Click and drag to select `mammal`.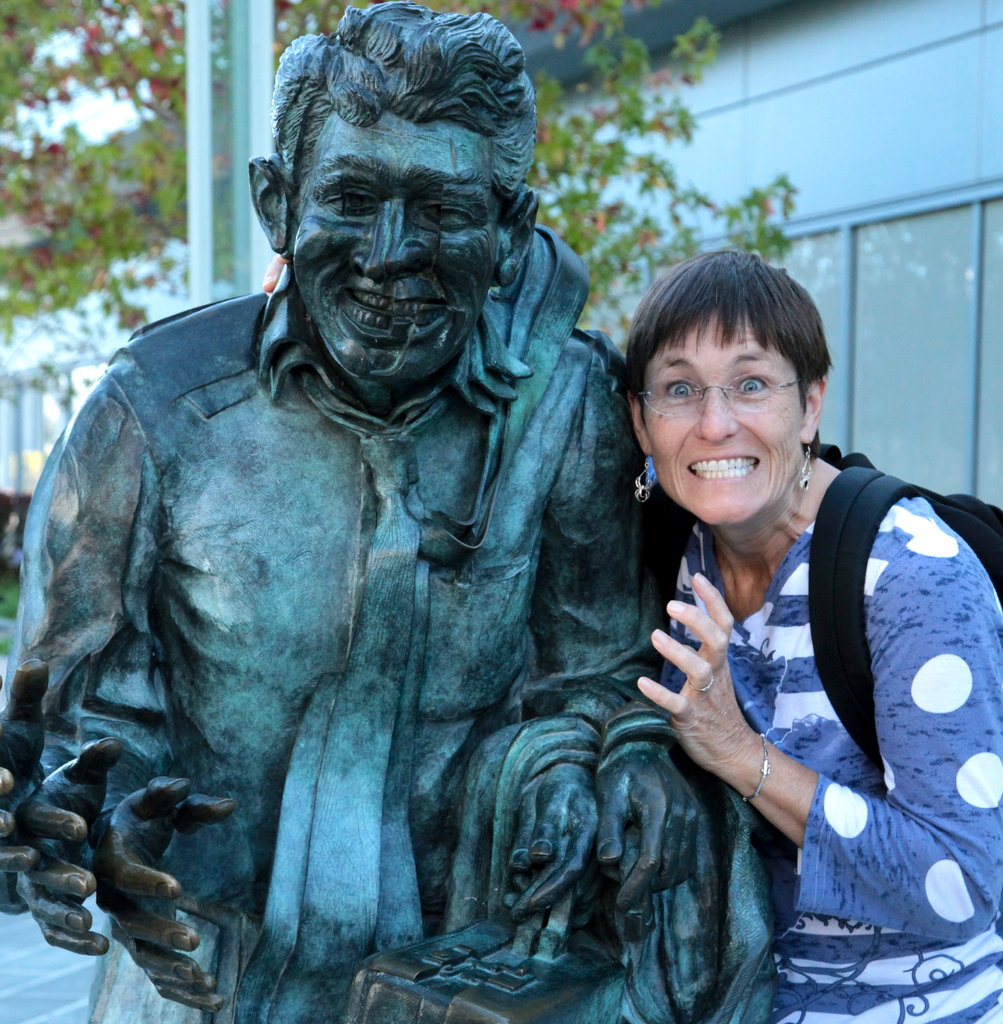
Selection: left=0, top=0, right=691, bottom=1023.
